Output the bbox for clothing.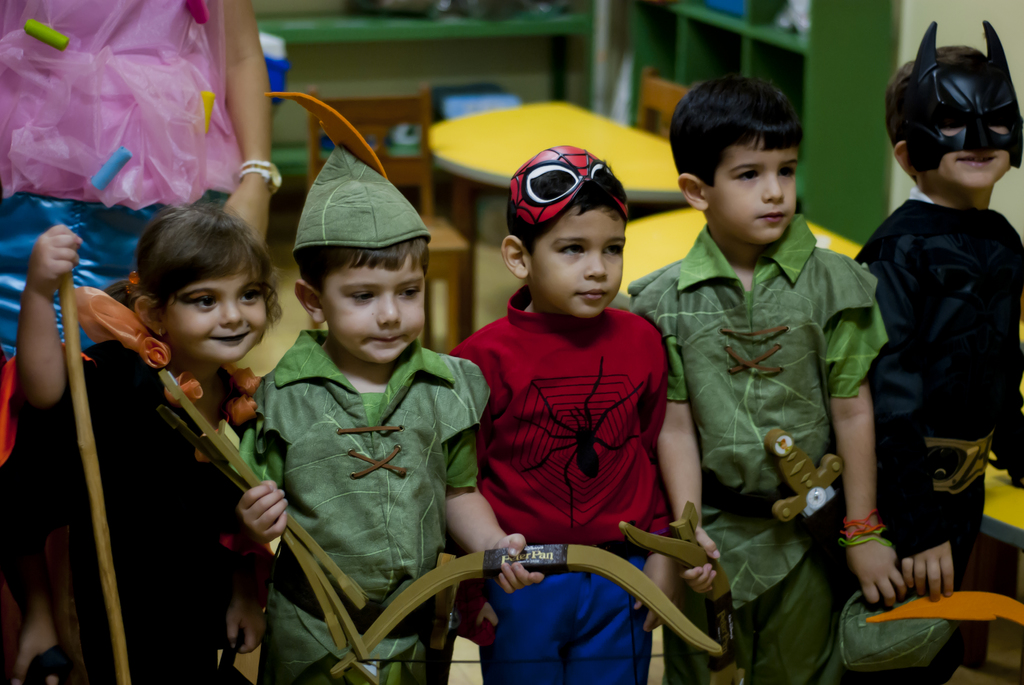
left=872, top=200, right=1014, bottom=469.
